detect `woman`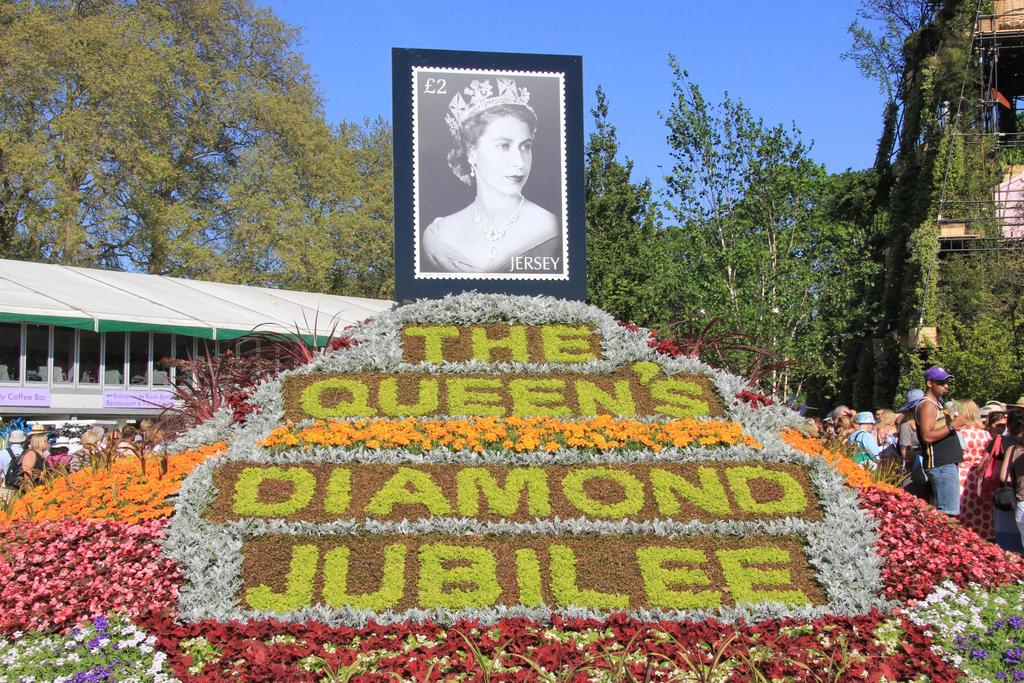
(19,434,51,492)
